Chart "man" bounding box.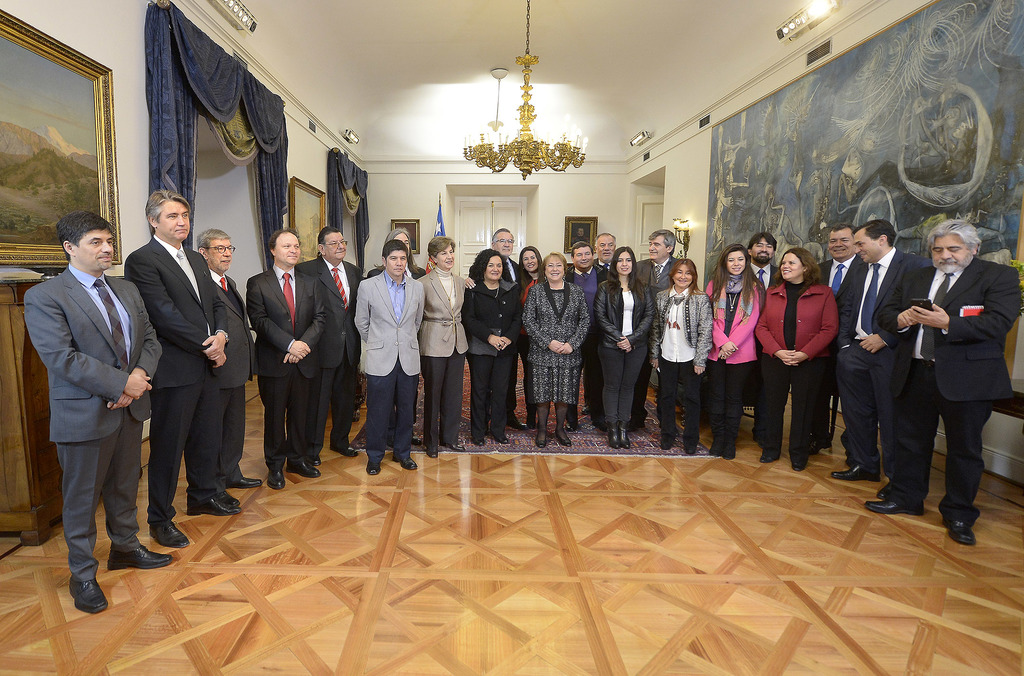
Charted: BBox(243, 227, 326, 485).
